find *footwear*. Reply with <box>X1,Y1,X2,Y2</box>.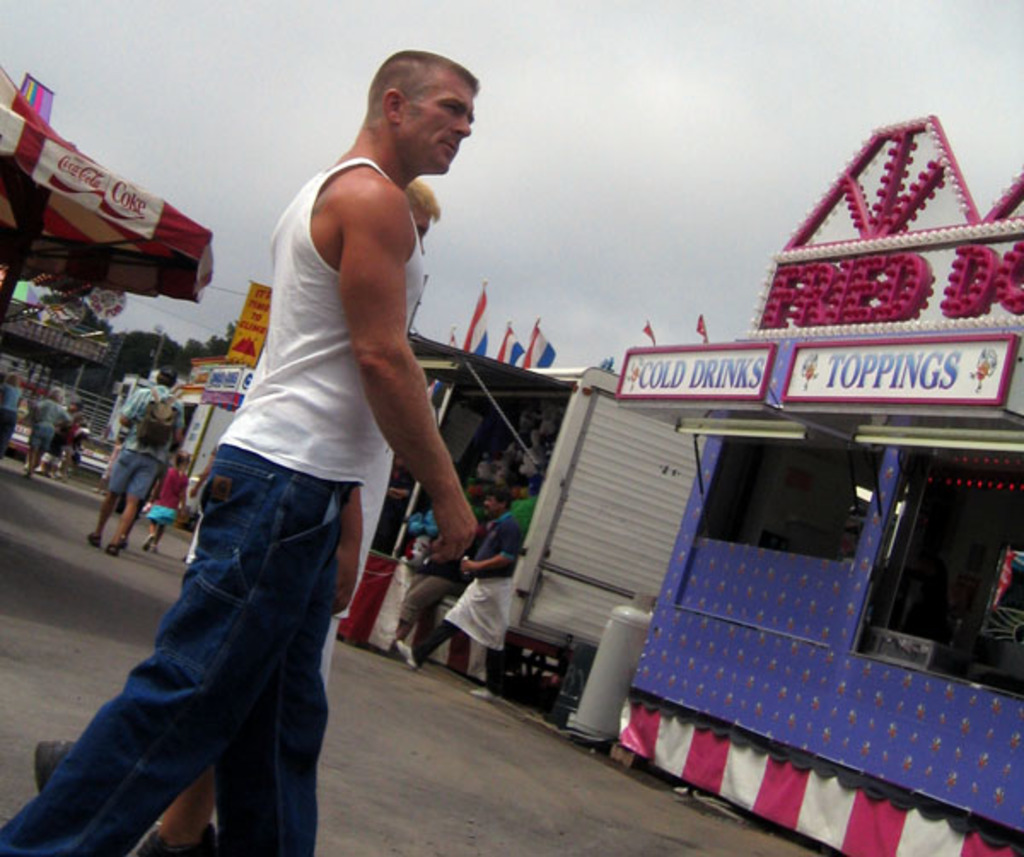
<box>87,533,99,550</box>.
